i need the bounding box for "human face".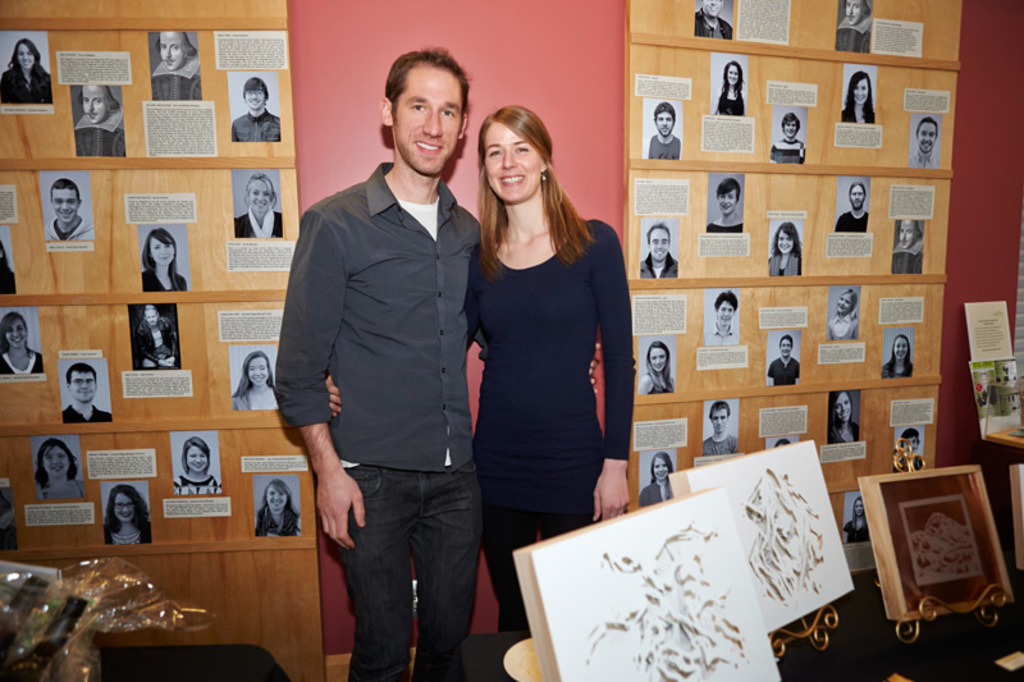
Here it is: rect(68, 366, 99, 404).
